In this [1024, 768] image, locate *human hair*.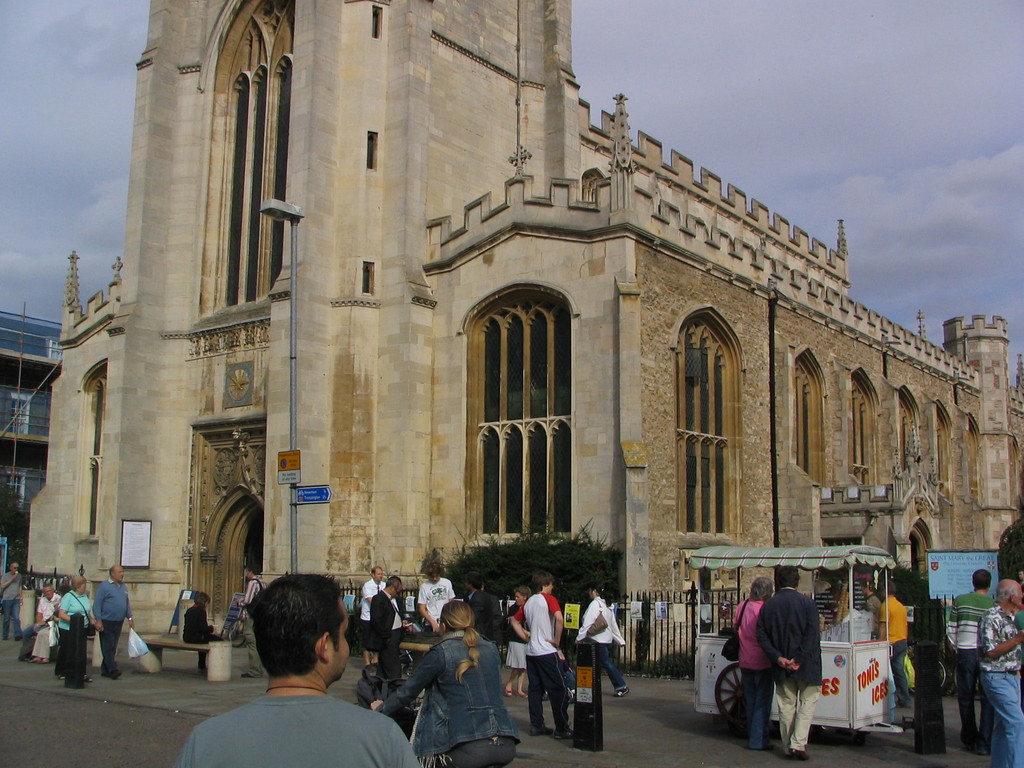
Bounding box: <region>385, 575, 402, 584</region>.
